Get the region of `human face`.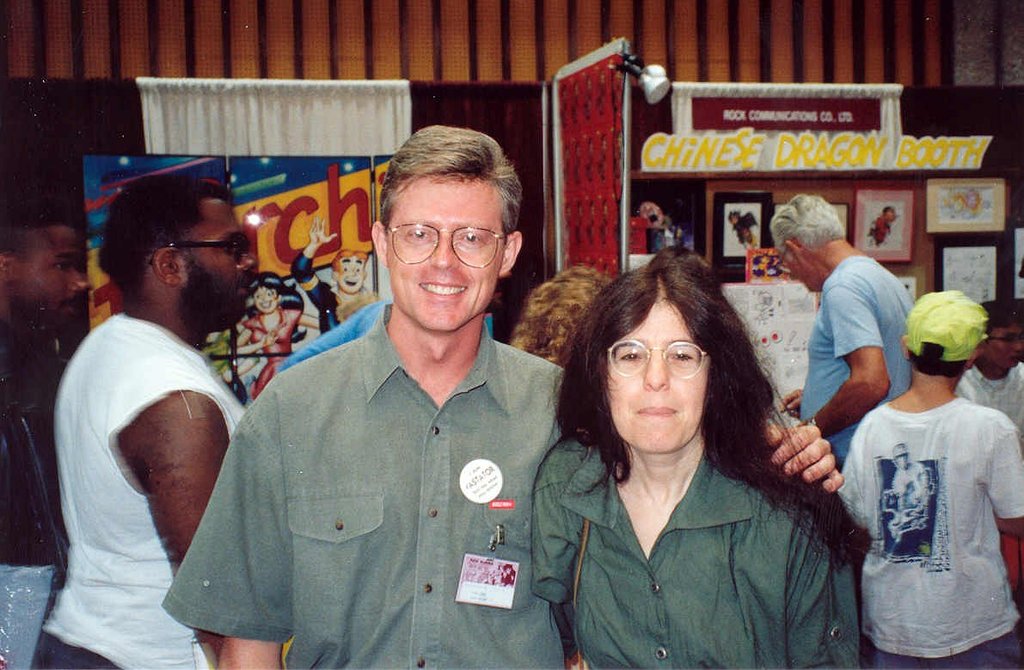
bbox=[983, 320, 1023, 370].
